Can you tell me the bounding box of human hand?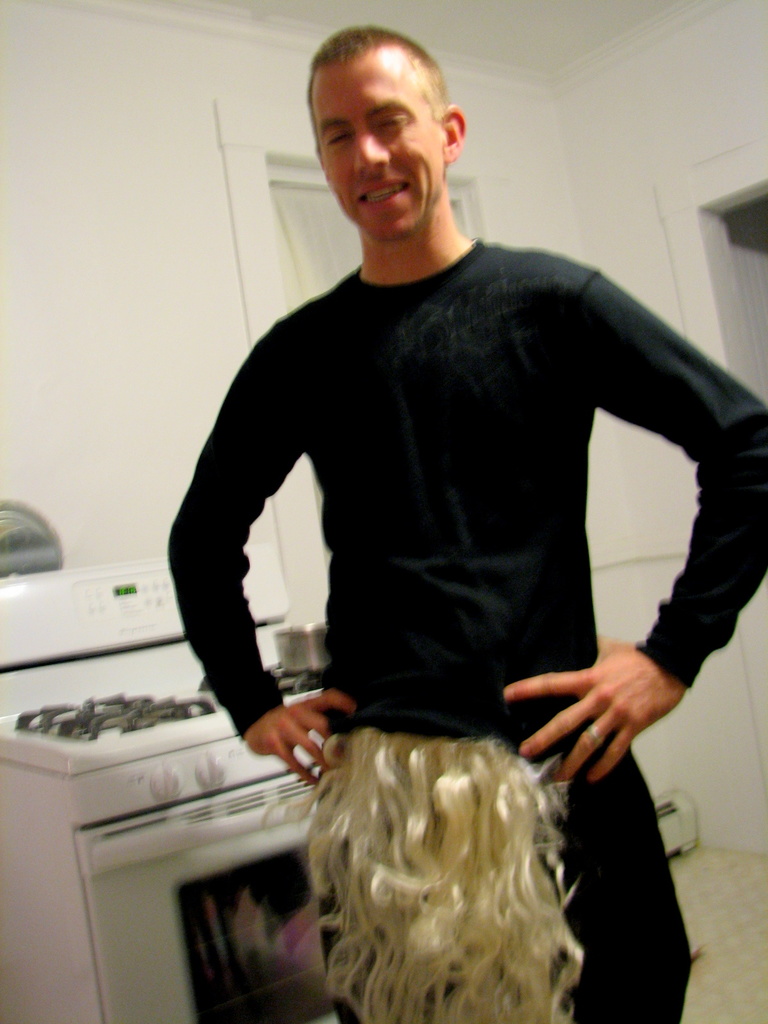
246, 694, 348, 780.
